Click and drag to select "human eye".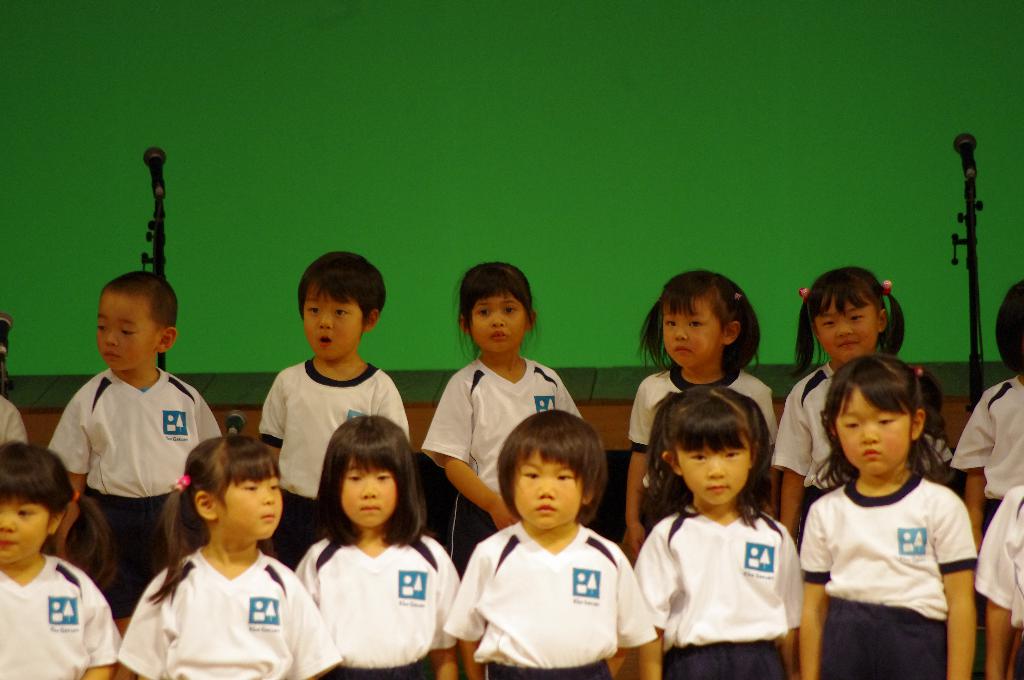
Selection: 270,482,282,493.
